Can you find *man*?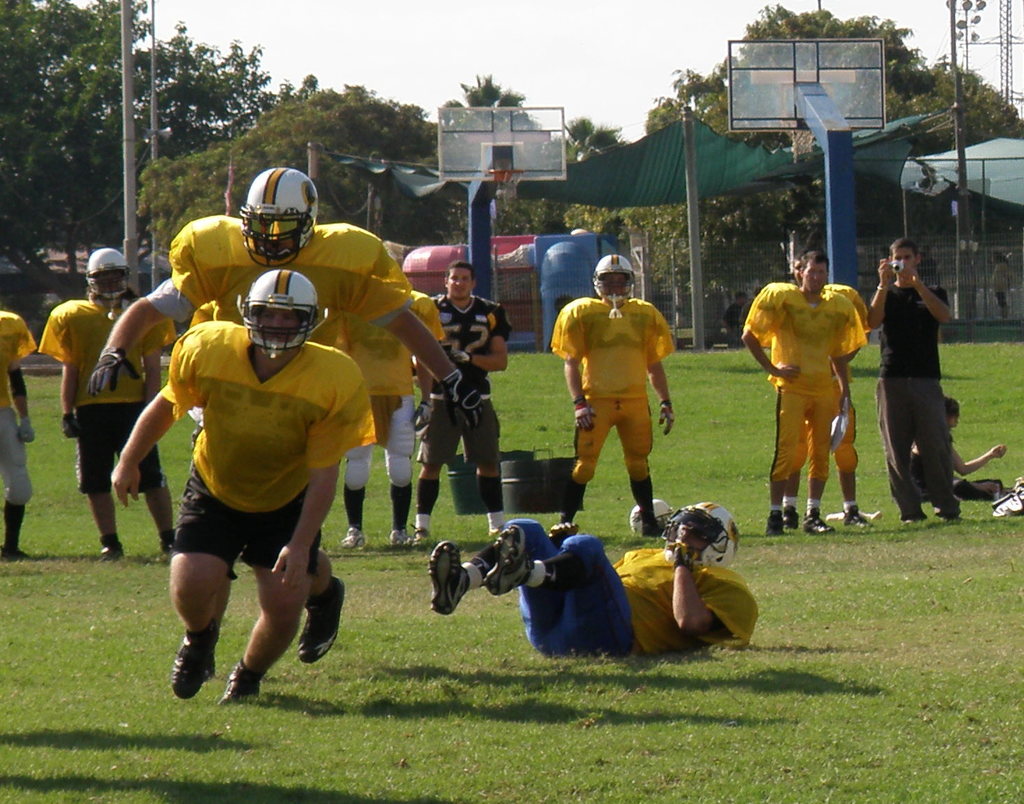
Yes, bounding box: bbox=[426, 501, 760, 659].
